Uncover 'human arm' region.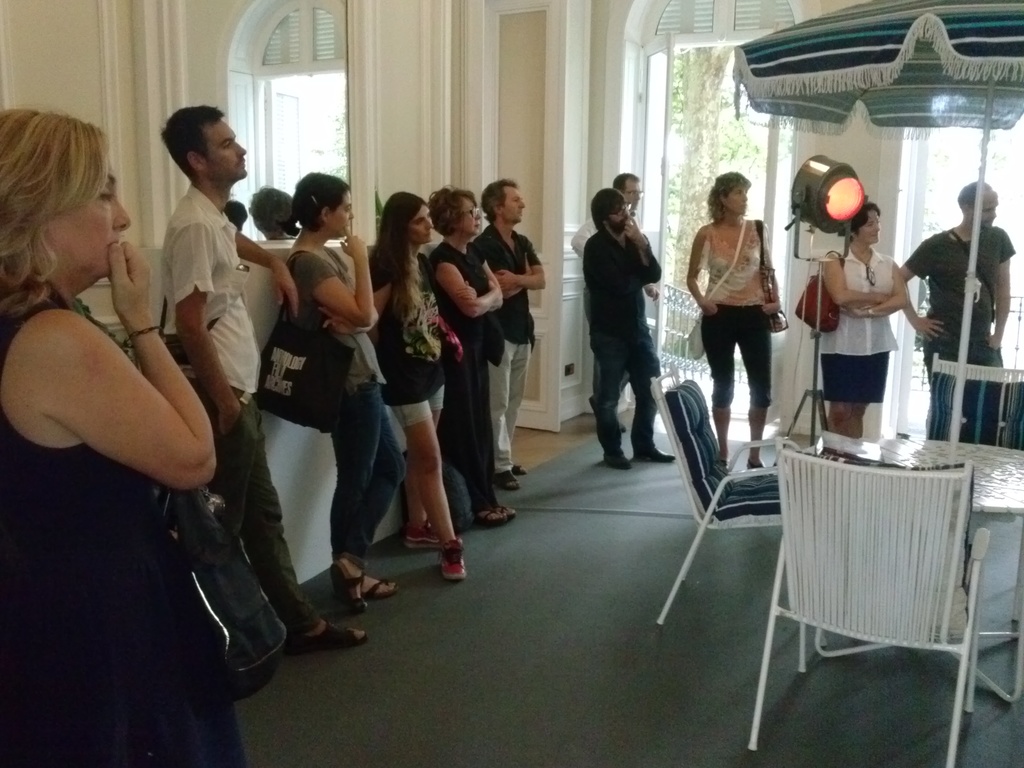
Uncovered: <box>821,248,890,308</box>.
